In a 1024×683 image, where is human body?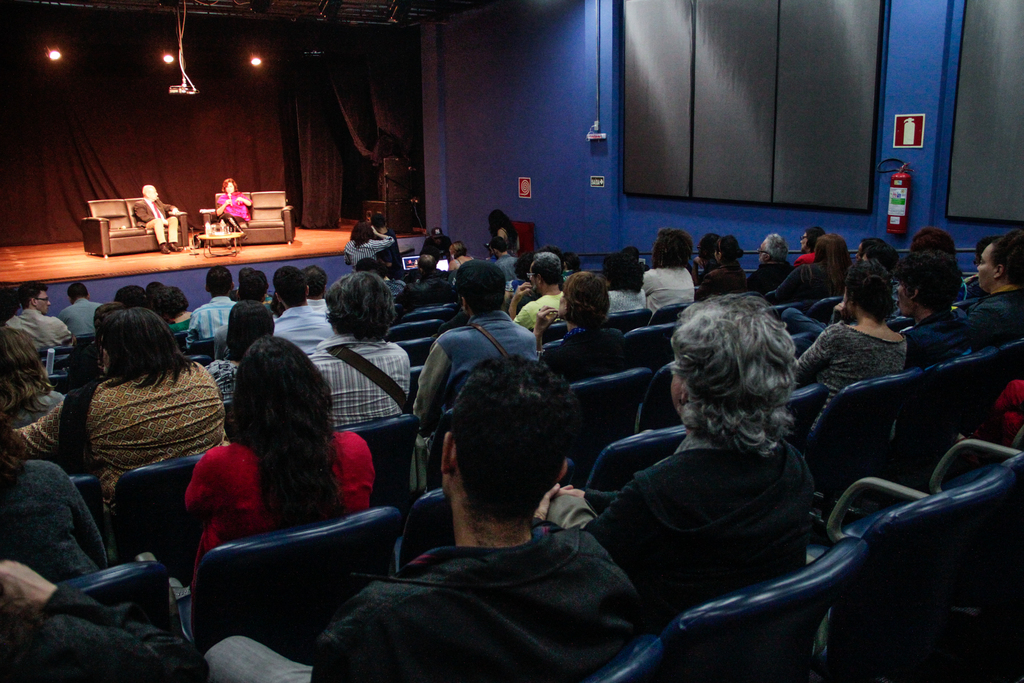
<bbox>182, 427, 374, 593</bbox>.
